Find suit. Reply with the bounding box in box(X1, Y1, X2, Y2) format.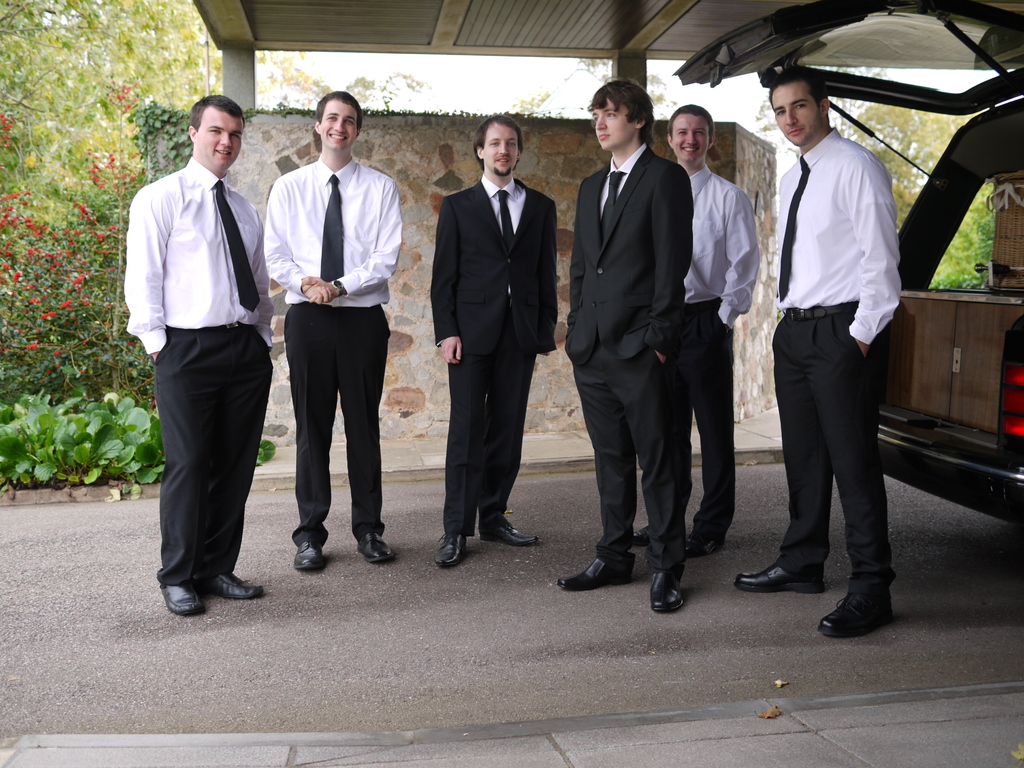
box(431, 108, 556, 561).
